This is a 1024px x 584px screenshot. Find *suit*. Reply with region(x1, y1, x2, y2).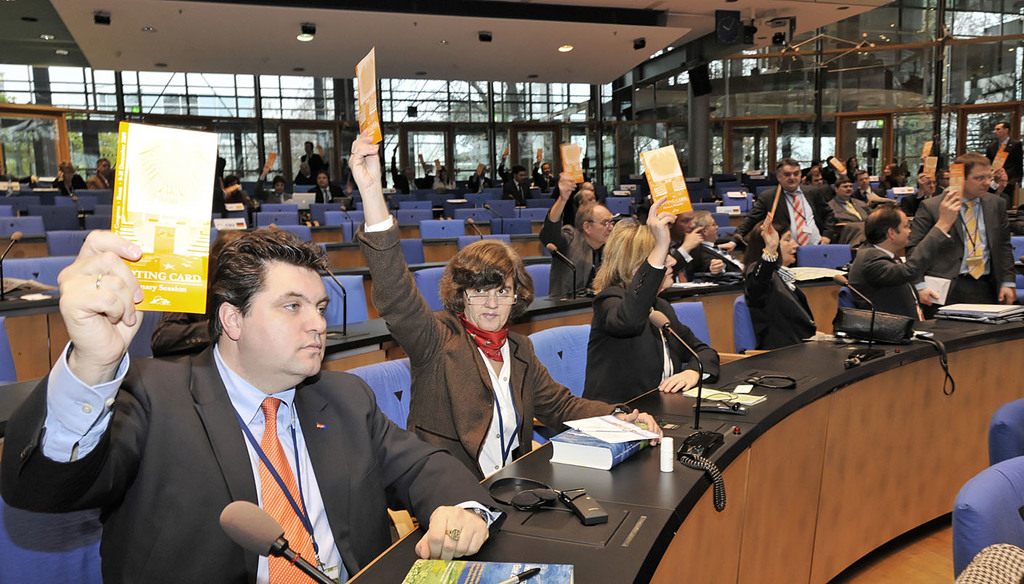
region(534, 165, 556, 190).
